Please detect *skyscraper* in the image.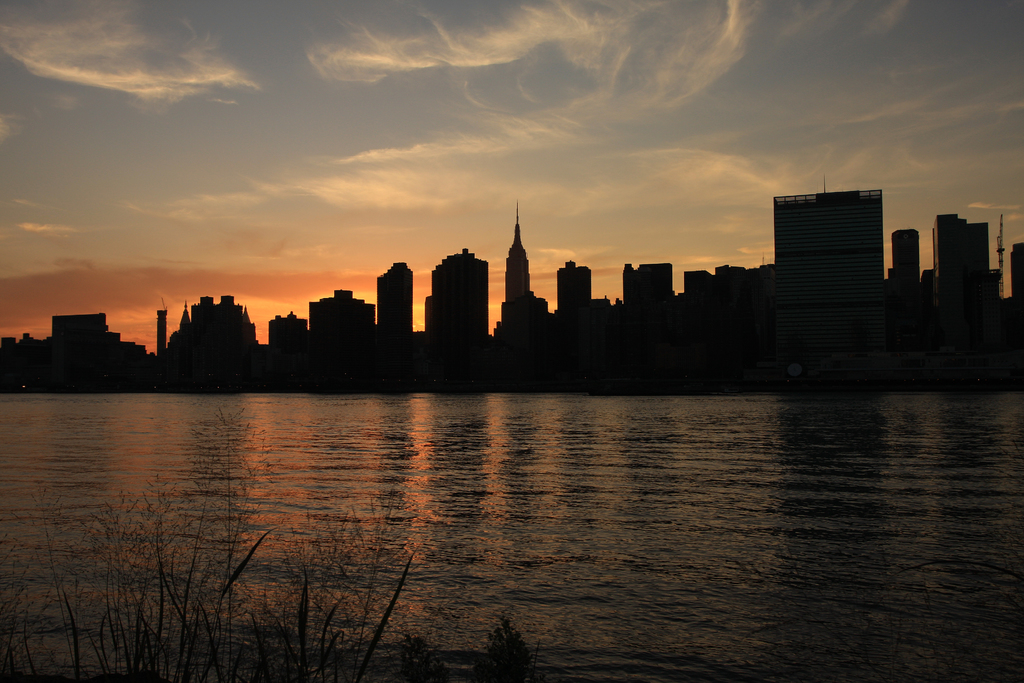
<region>154, 299, 280, 360</region>.
